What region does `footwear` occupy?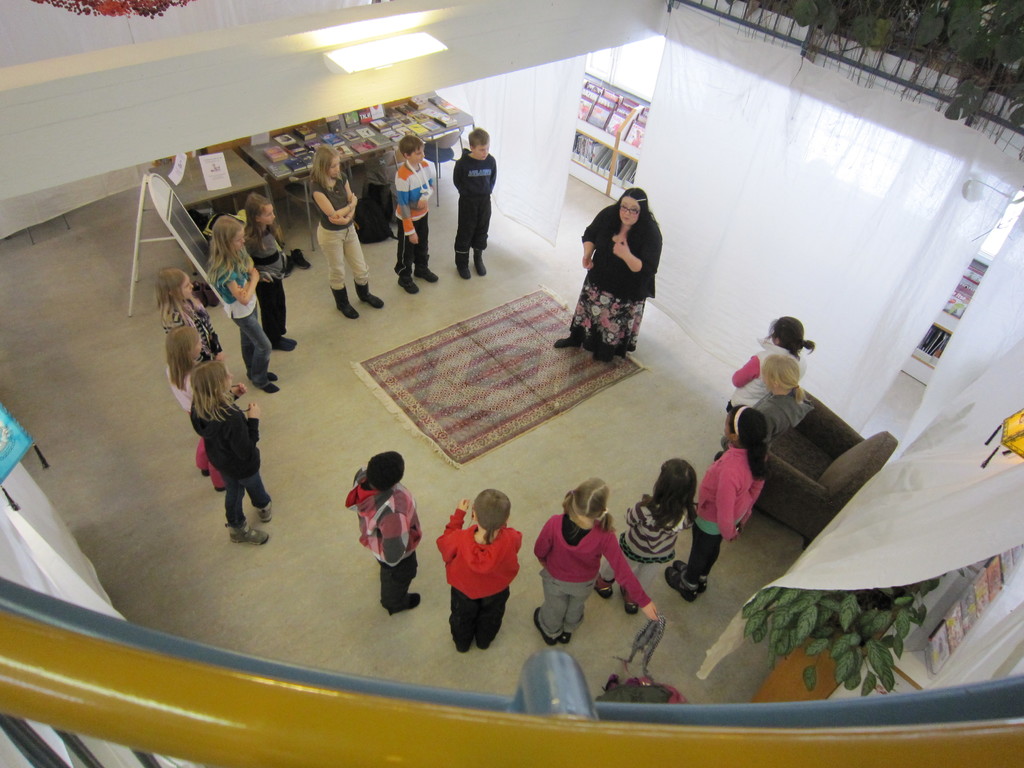
[472, 246, 488, 275].
